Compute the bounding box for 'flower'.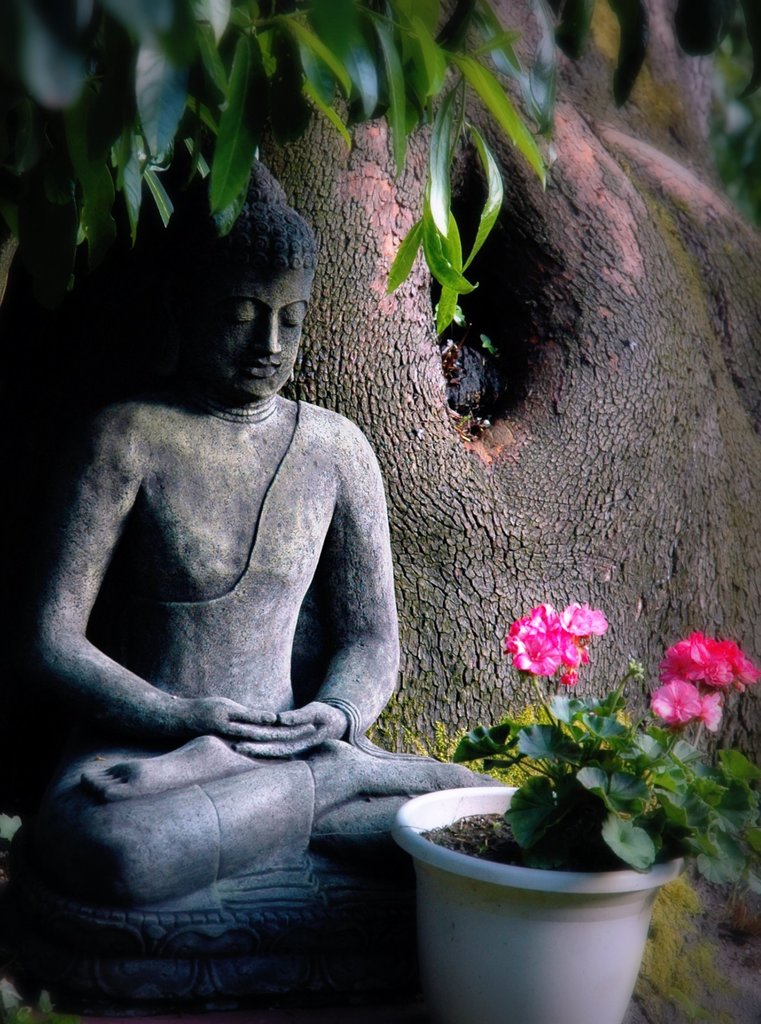
box=[665, 636, 756, 684].
